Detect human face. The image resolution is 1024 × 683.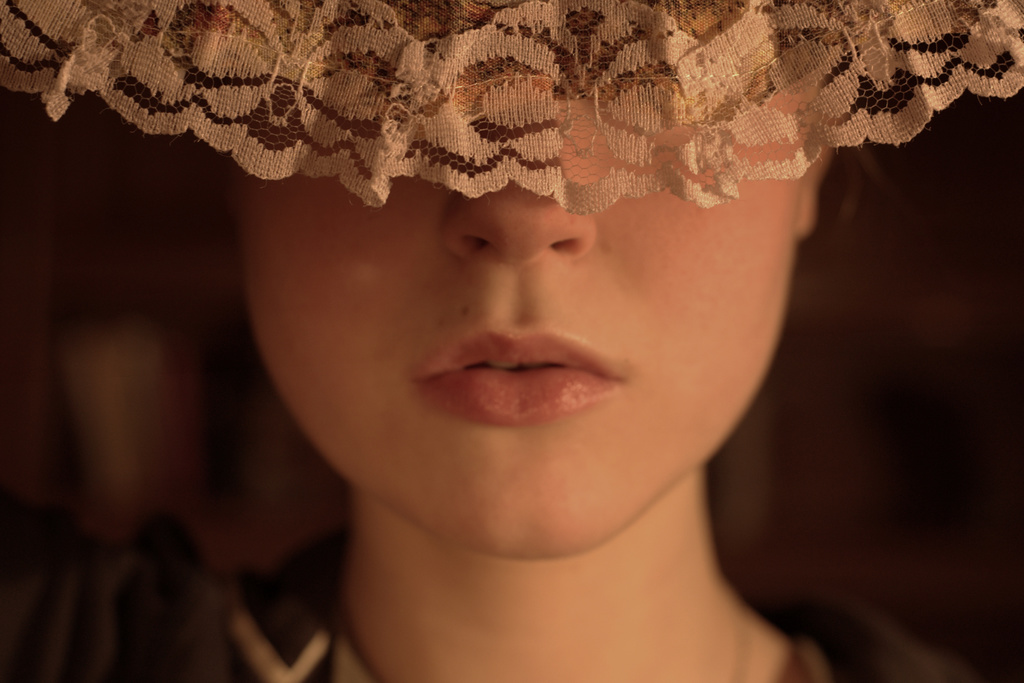
x1=241, y1=84, x2=797, y2=549.
